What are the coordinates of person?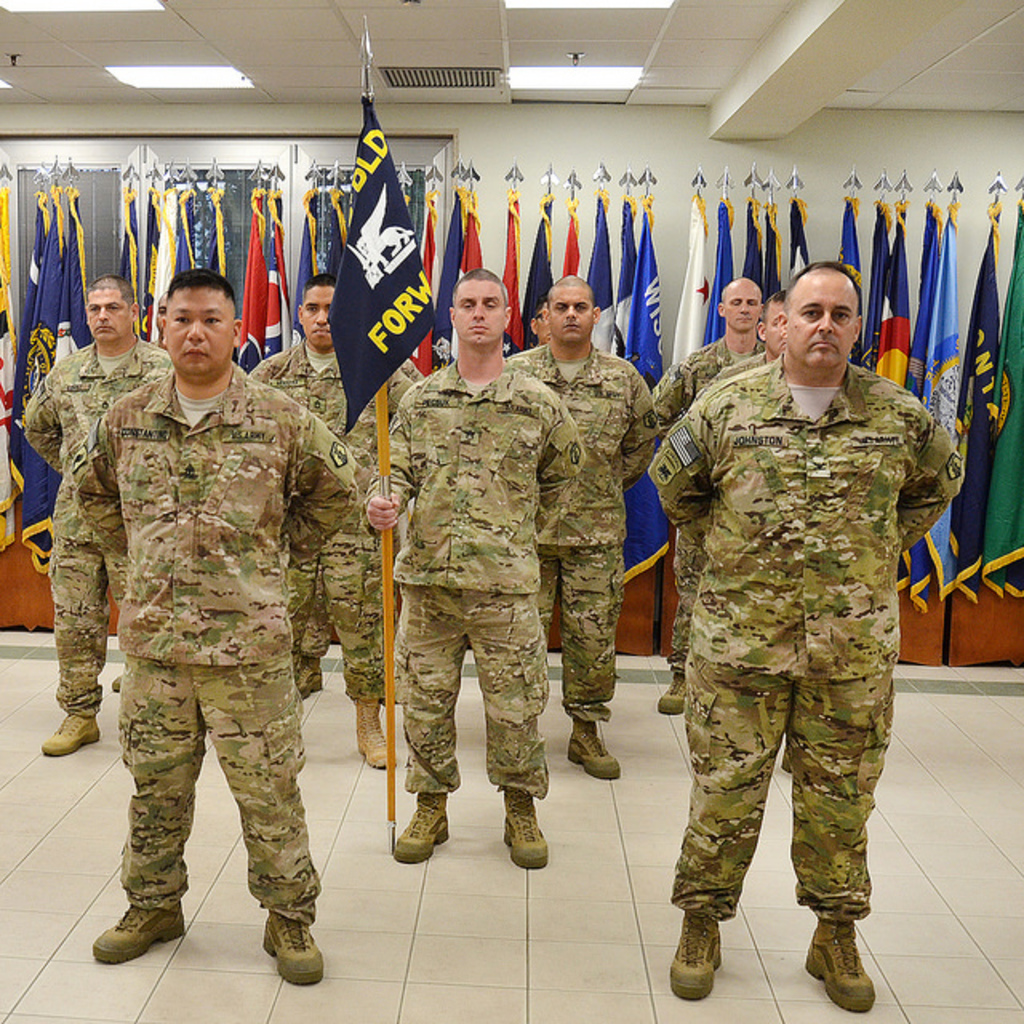
l=248, t=277, r=411, b=774.
